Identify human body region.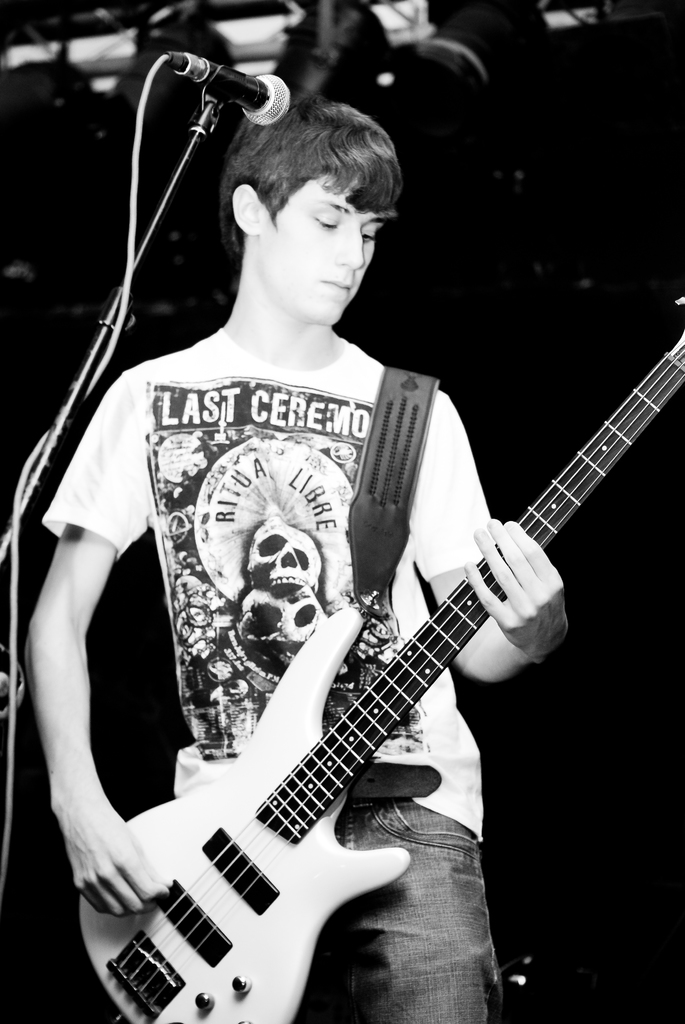
Region: select_region(22, 84, 572, 1023).
